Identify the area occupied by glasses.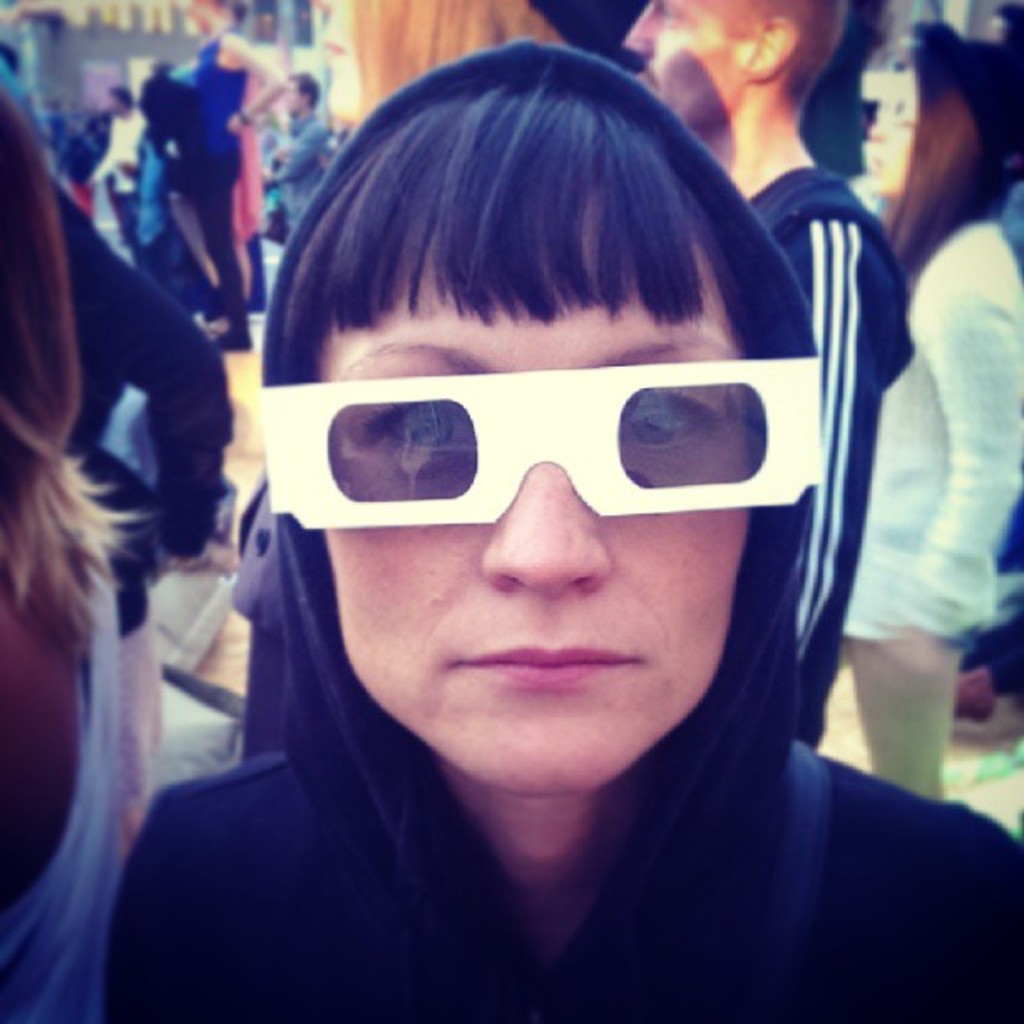
Area: crop(263, 371, 825, 530).
